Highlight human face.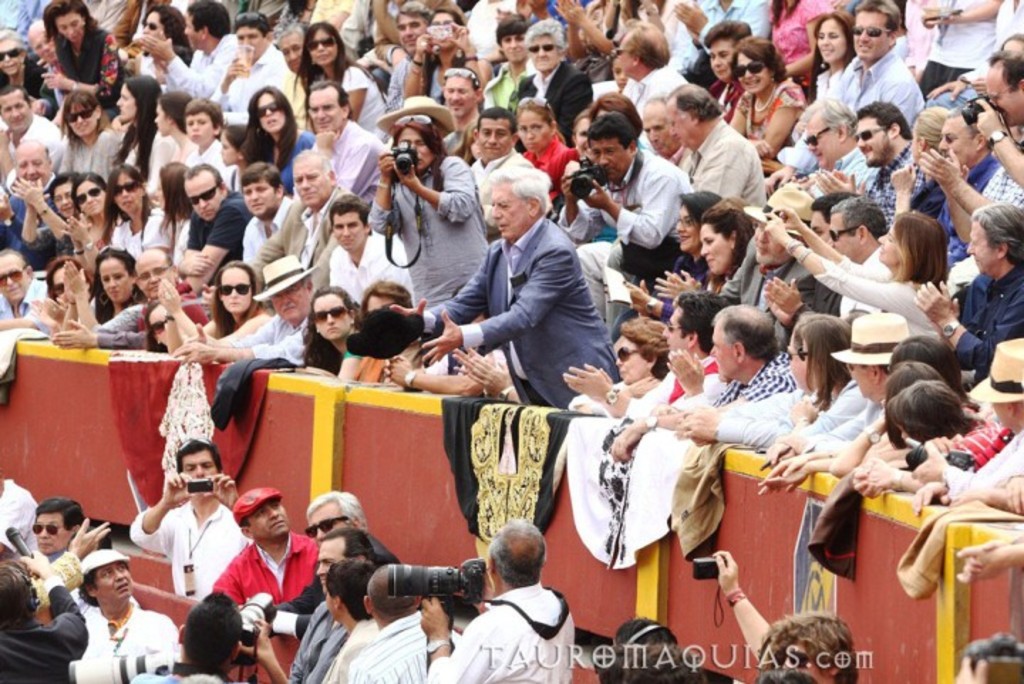
Highlighted region: BBox(471, 112, 516, 158).
